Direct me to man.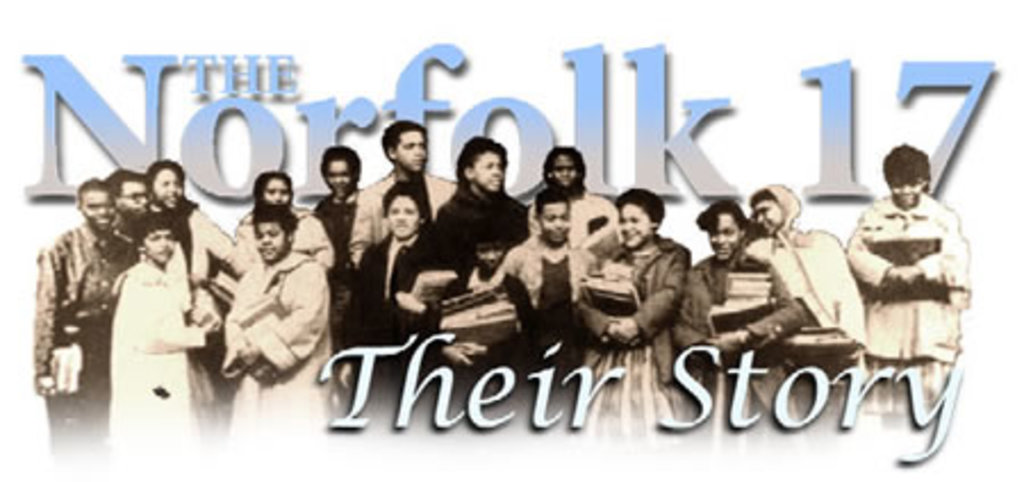
Direction: (left=489, top=189, right=626, bottom=391).
